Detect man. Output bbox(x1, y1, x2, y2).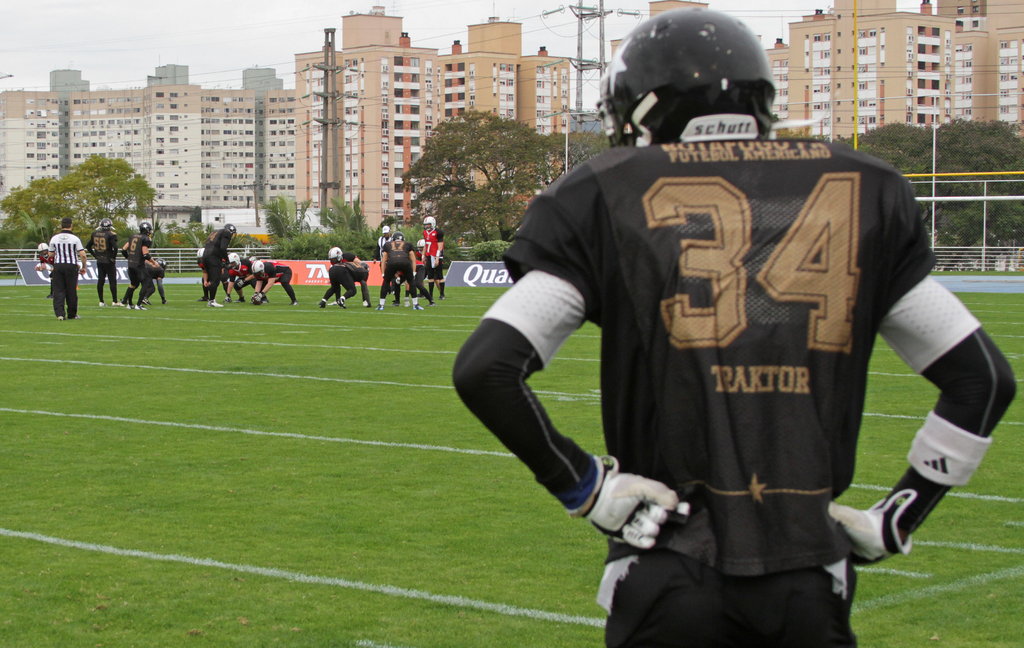
bbox(202, 223, 237, 314).
